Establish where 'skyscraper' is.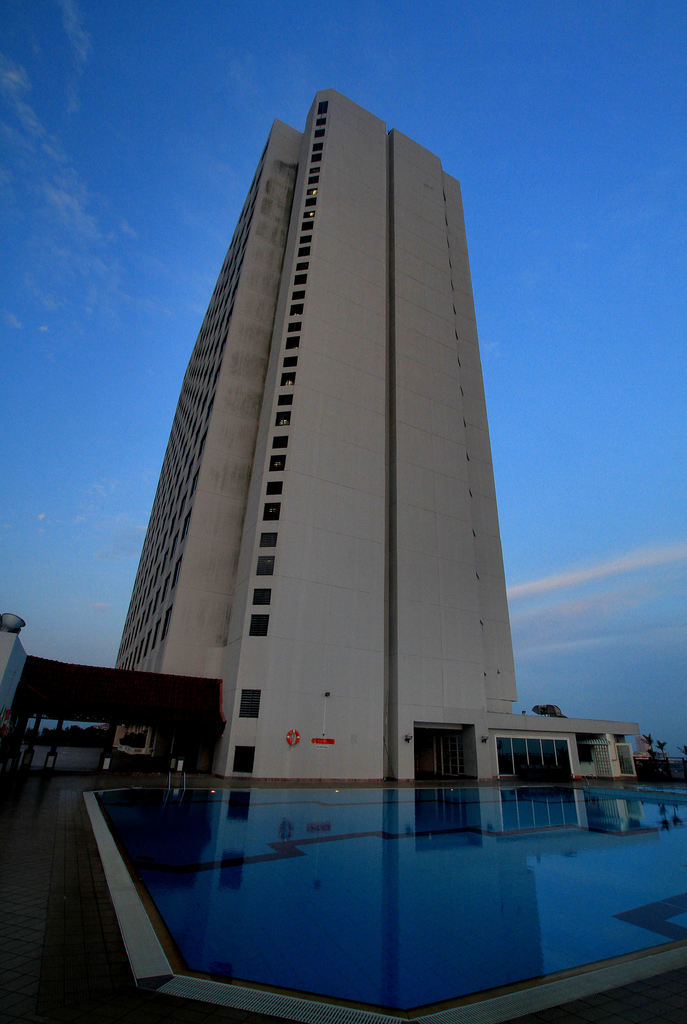
Established at bbox=[116, 93, 487, 769].
